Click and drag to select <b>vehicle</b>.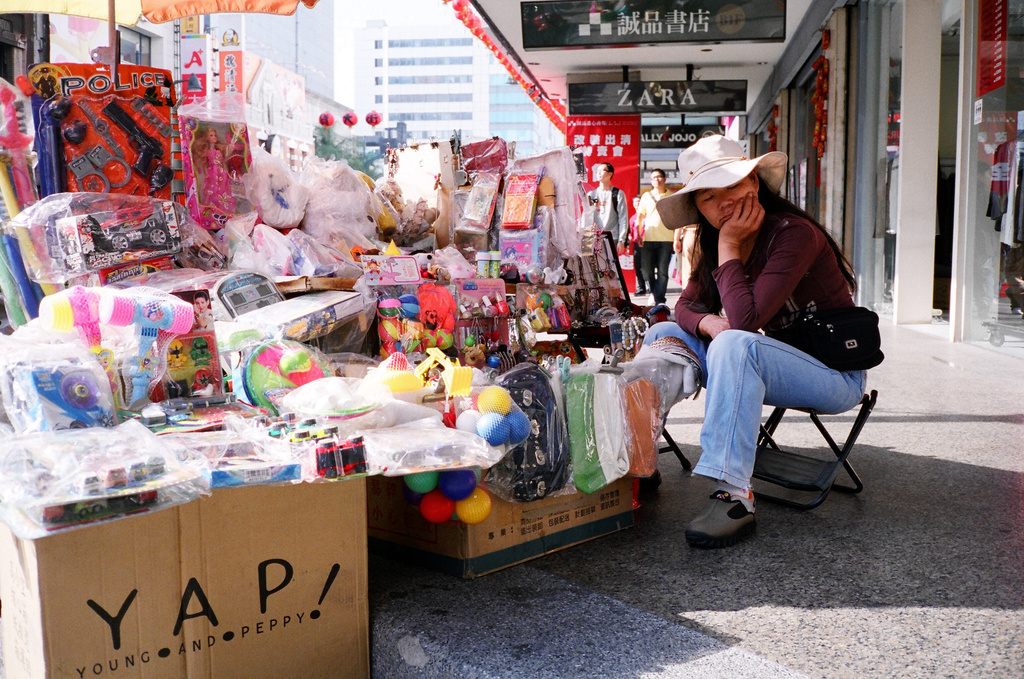
Selection: x1=99, y1=205, x2=157, y2=230.
